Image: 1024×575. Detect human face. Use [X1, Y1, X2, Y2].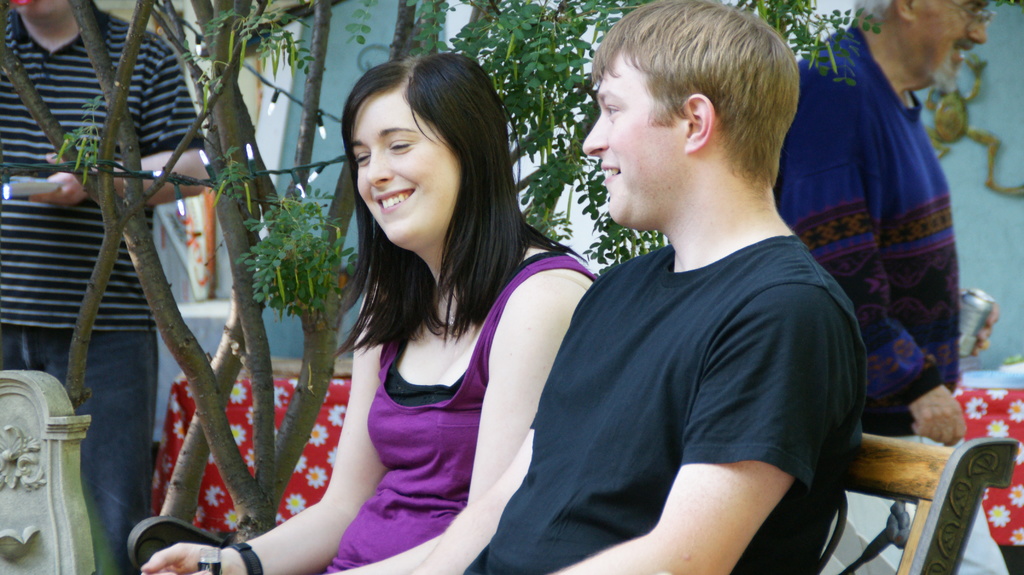
[581, 51, 684, 227].
